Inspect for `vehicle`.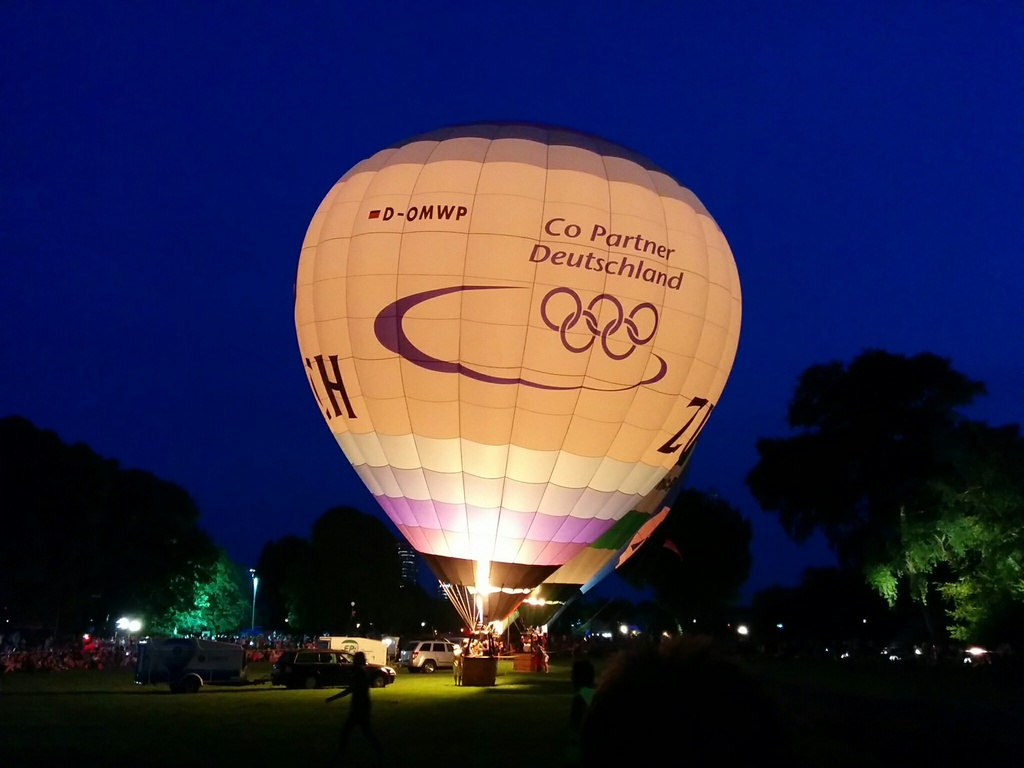
Inspection: left=127, top=641, right=255, bottom=696.
